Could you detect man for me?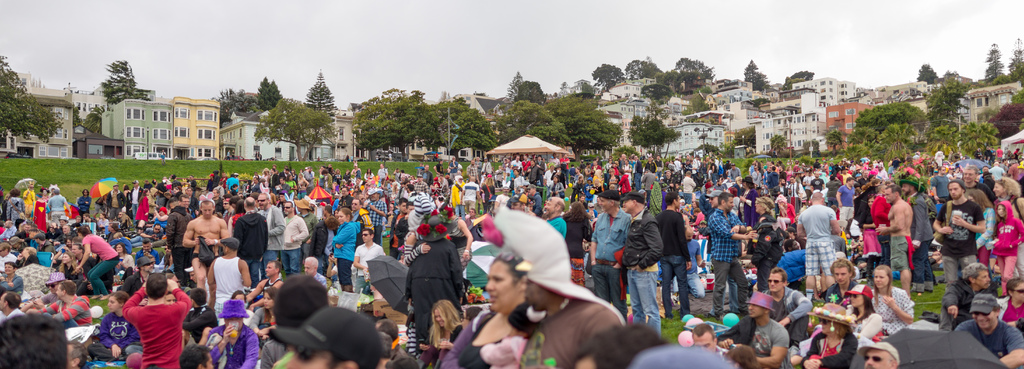
Detection result: box(663, 188, 696, 323).
